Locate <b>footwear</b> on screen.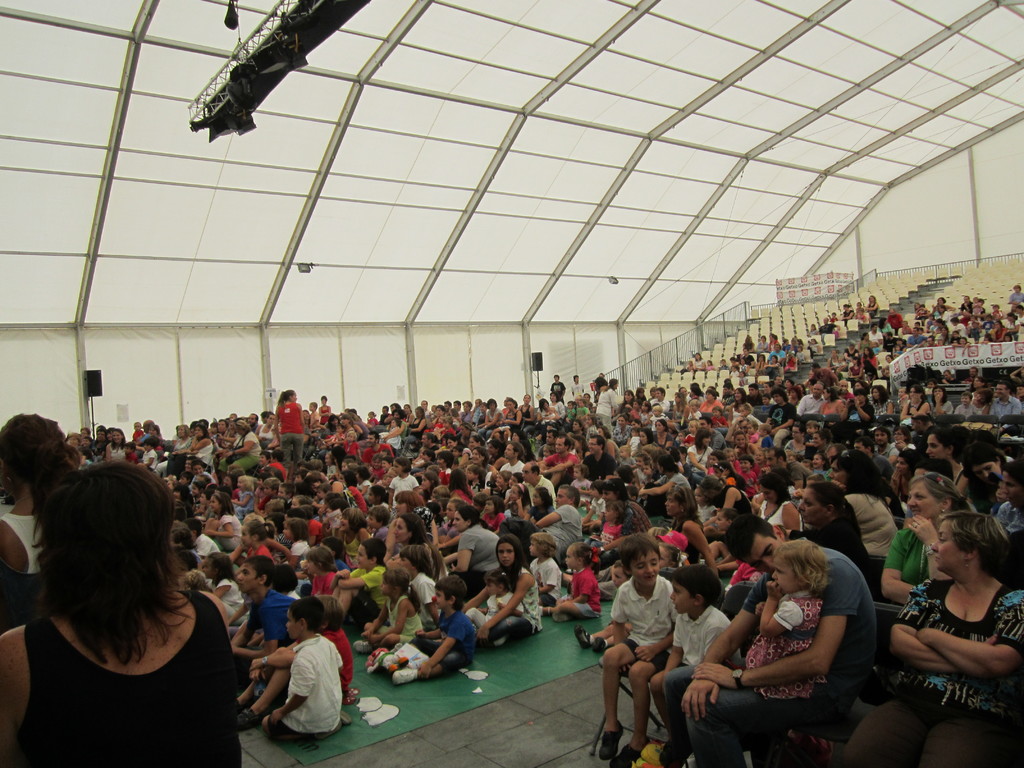
On screen at box(234, 692, 260, 709).
